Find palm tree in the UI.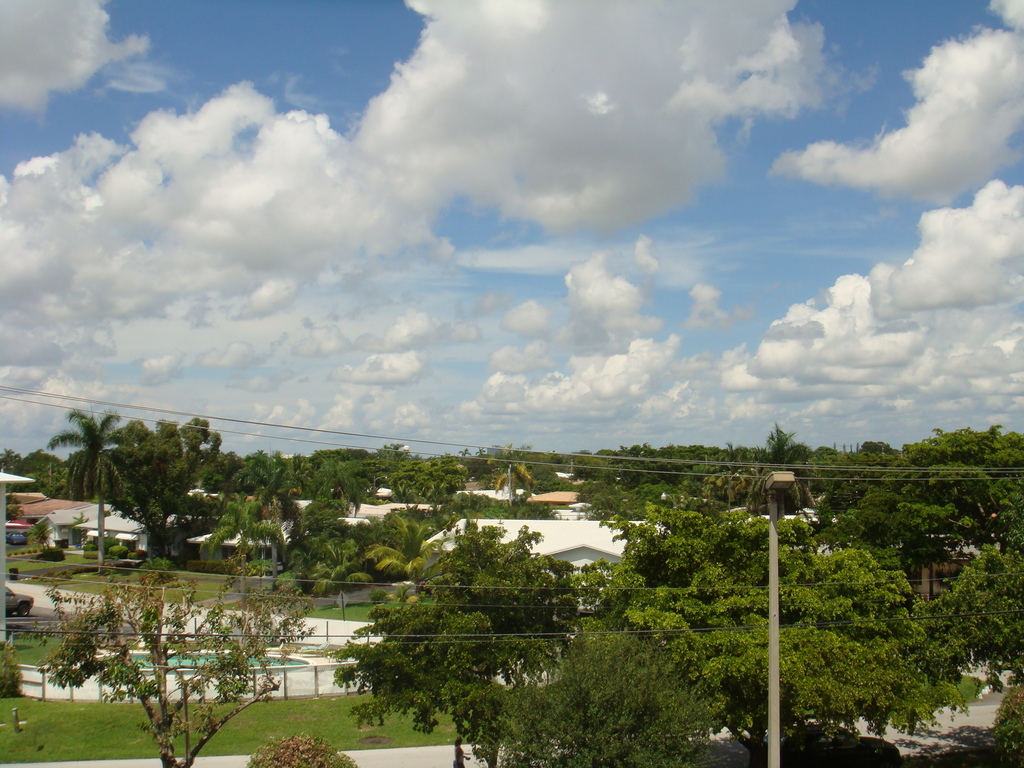
UI element at l=127, t=422, r=189, b=564.
